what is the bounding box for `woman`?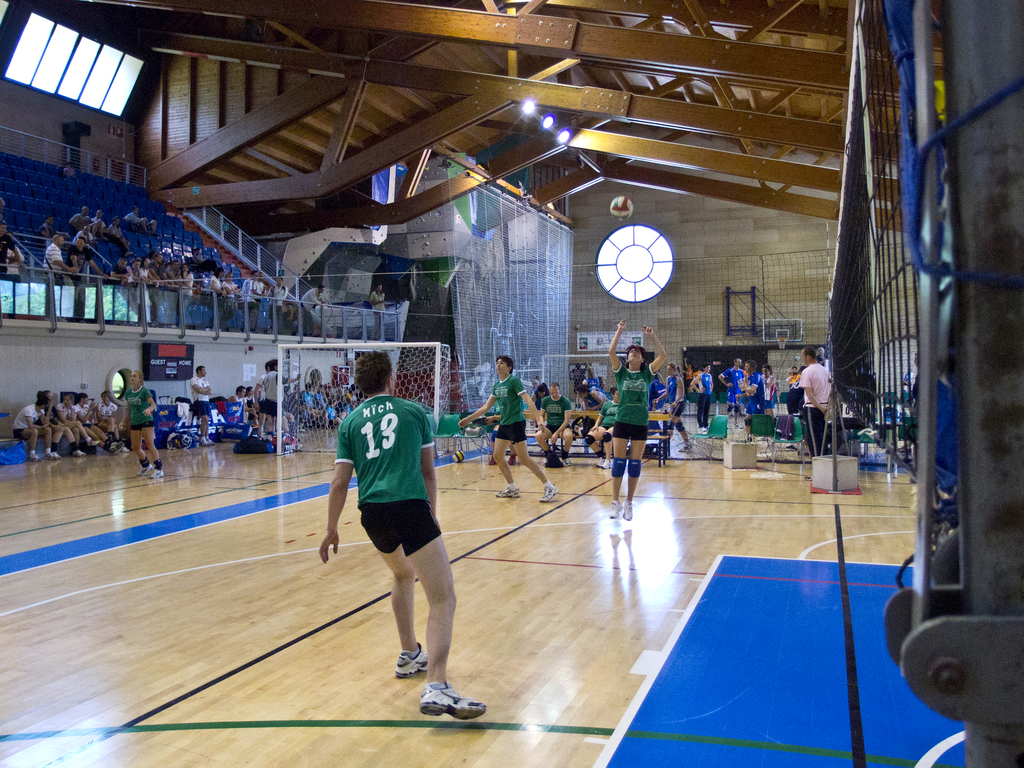
127, 370, 164, 476.
